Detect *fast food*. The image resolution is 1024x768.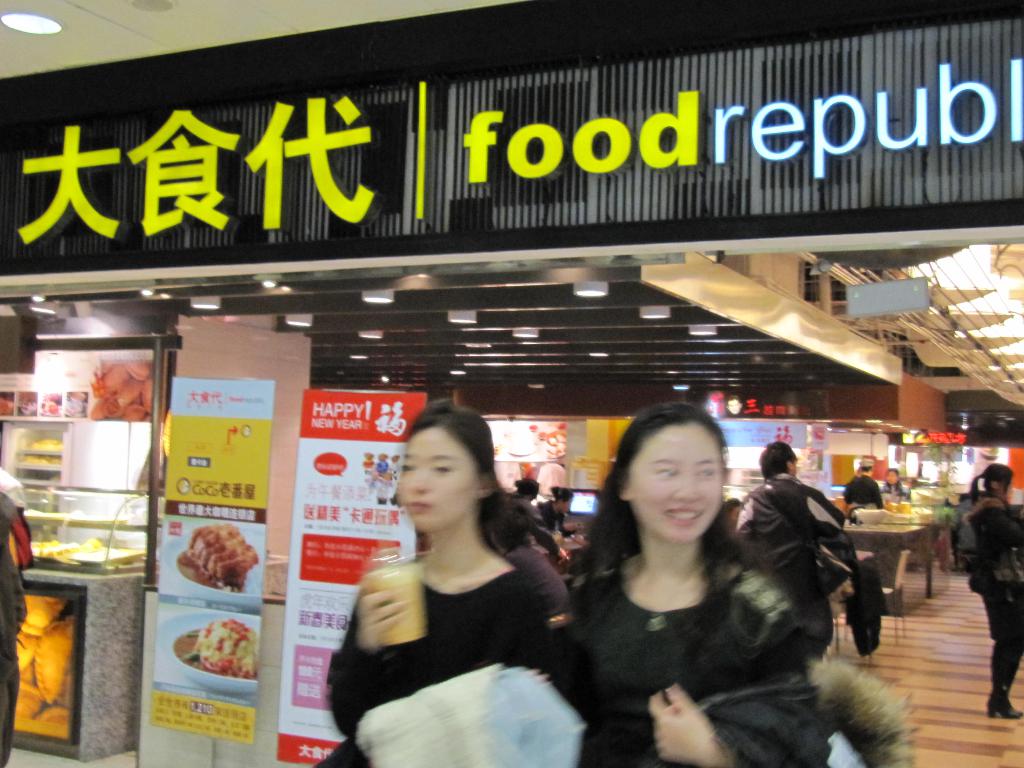
region(18, 628, 38, 674).
